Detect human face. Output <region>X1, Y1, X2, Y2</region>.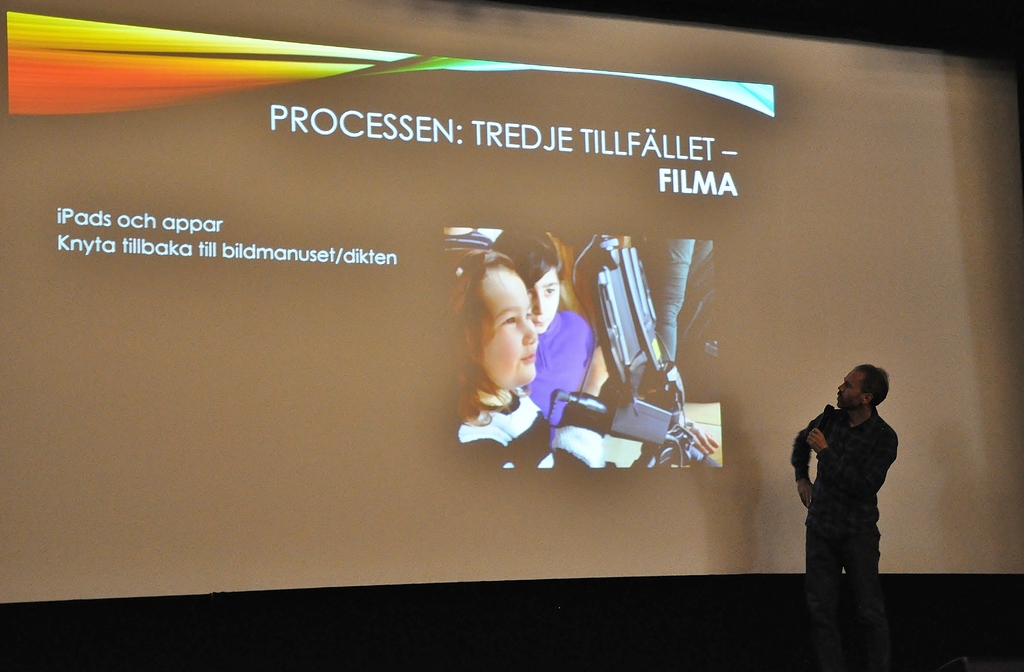
<region>529, 272, 570, 330</region>.
